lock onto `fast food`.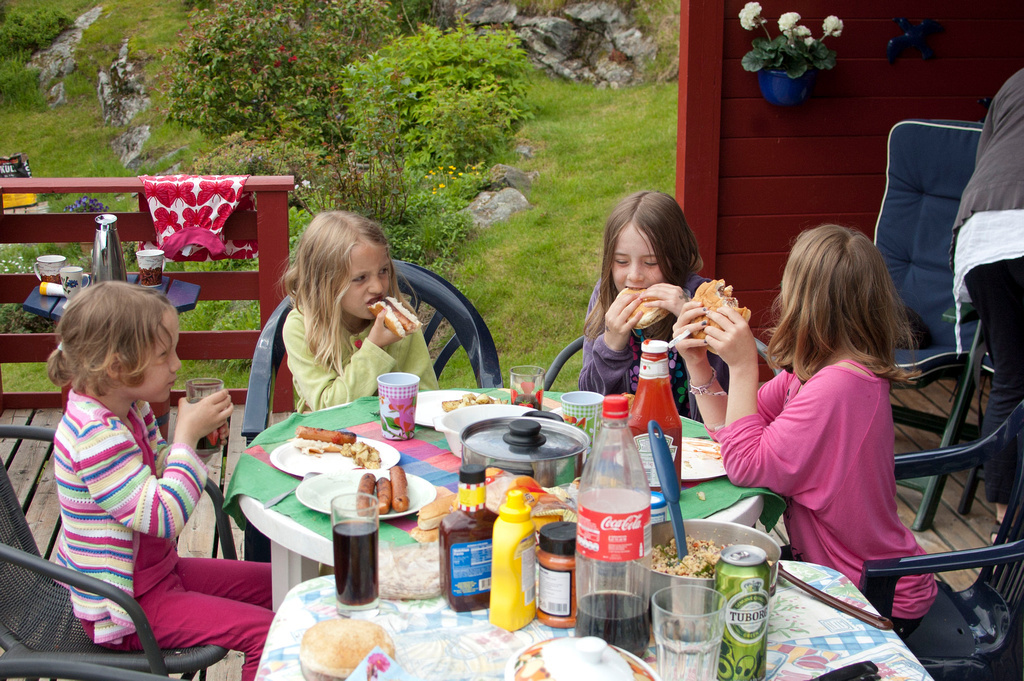
Locked: detection(445, 394, 494, 407).
